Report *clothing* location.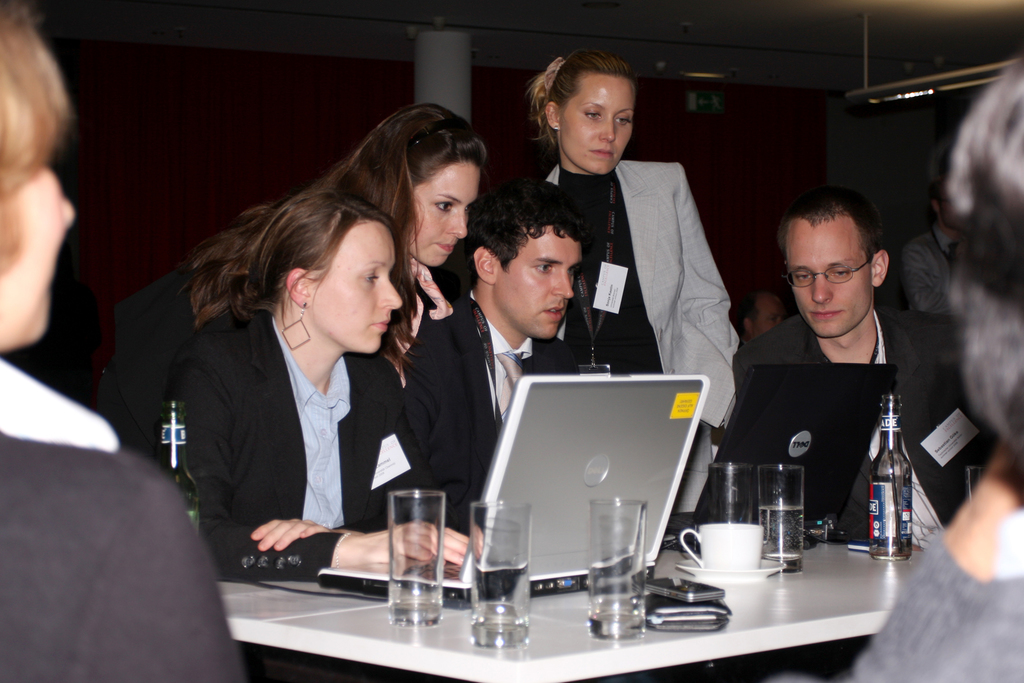
Report: rect(842, 506, 1023, 682).
